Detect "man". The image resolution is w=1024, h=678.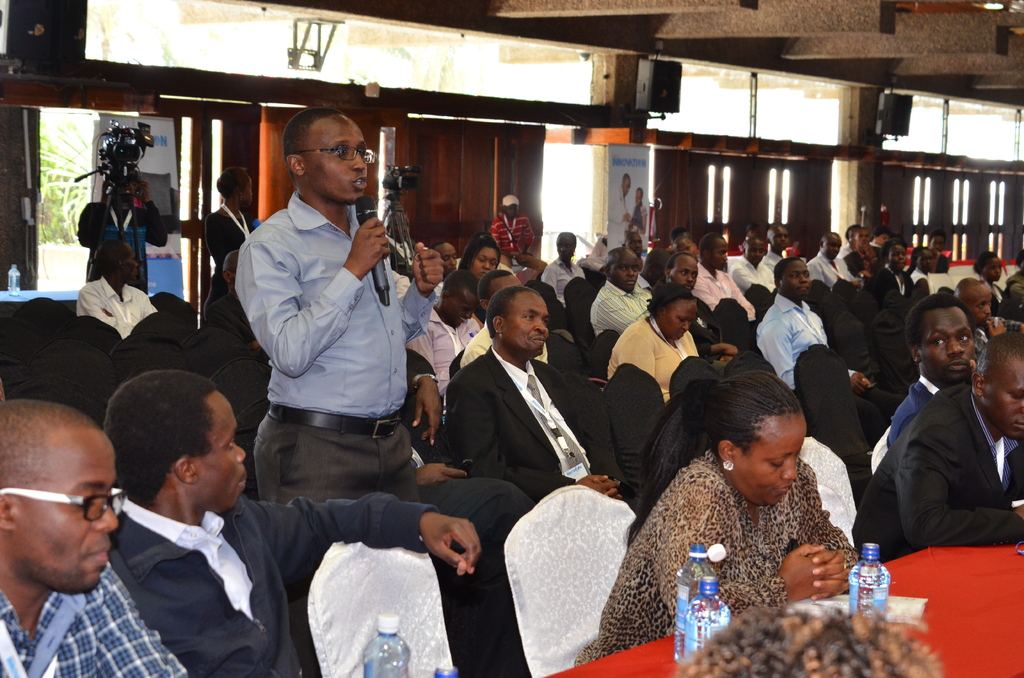
select_region(79, 239, 159, 336).
